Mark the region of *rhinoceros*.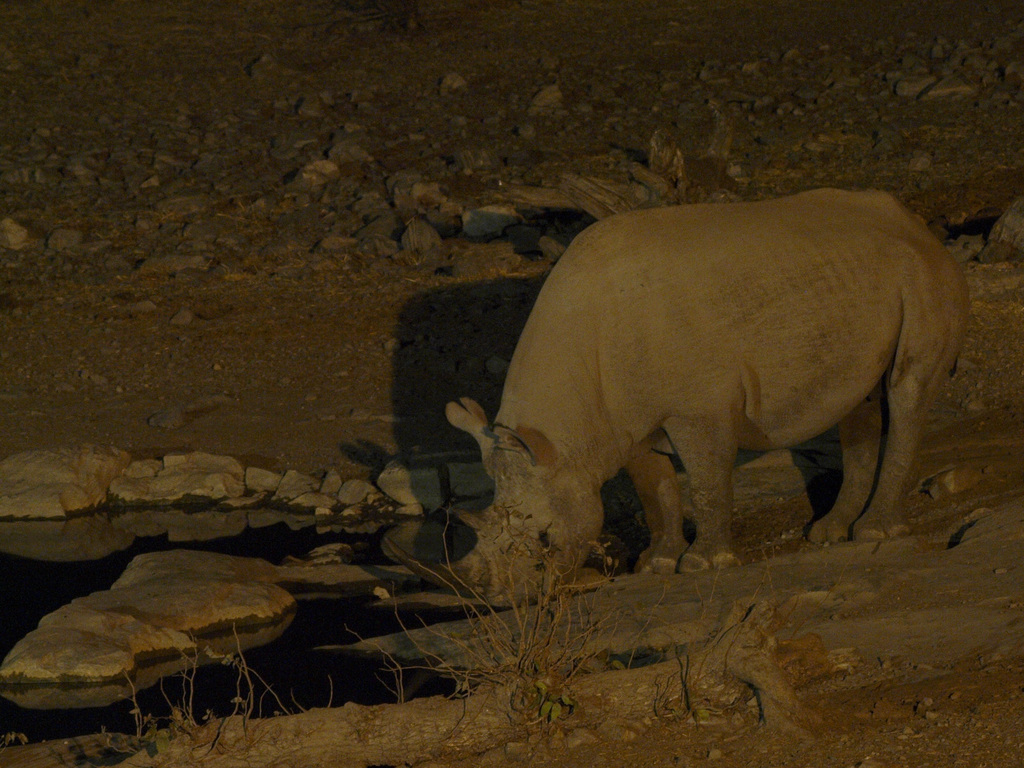
Region: [left=440, top=174, right=978, bottom=605].
